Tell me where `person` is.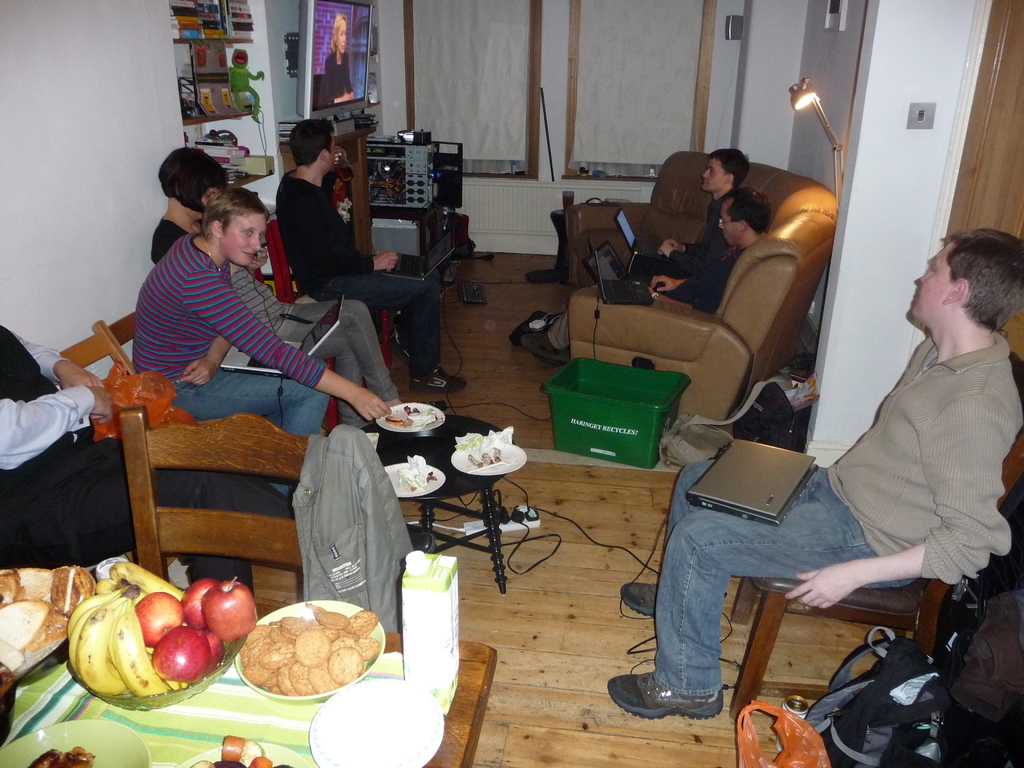
`person` is at rect(0, 324, 435, 596).
